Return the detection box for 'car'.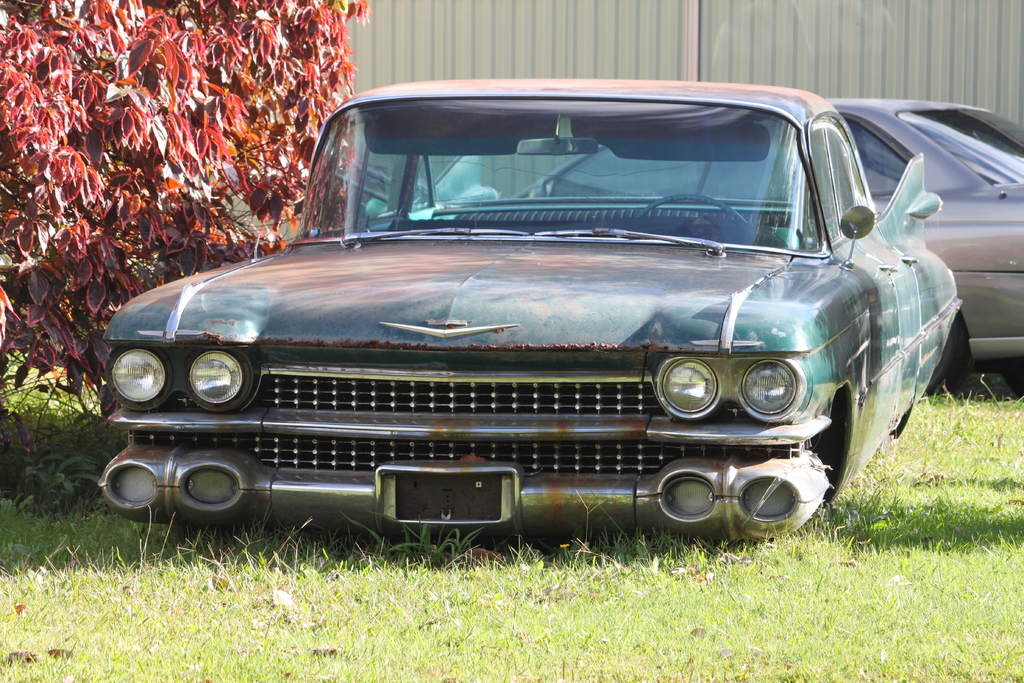
(336,91,1023,397).
